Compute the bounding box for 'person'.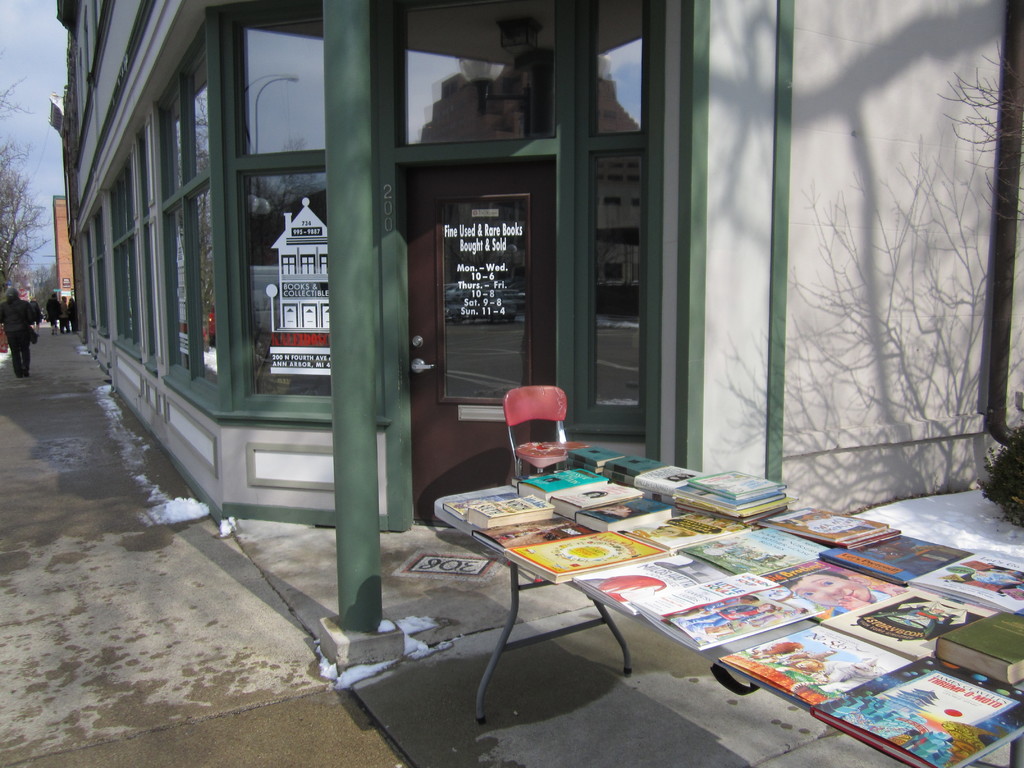
<bbox>57, 296, 70, 337</bbox>.
